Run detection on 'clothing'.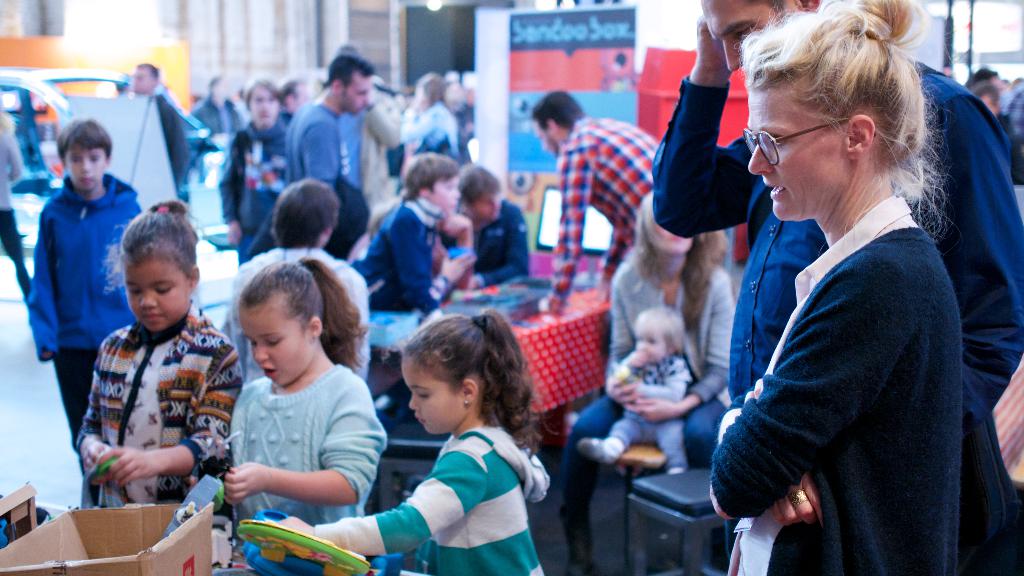
Result: locate(33, 173, 140, 344).
